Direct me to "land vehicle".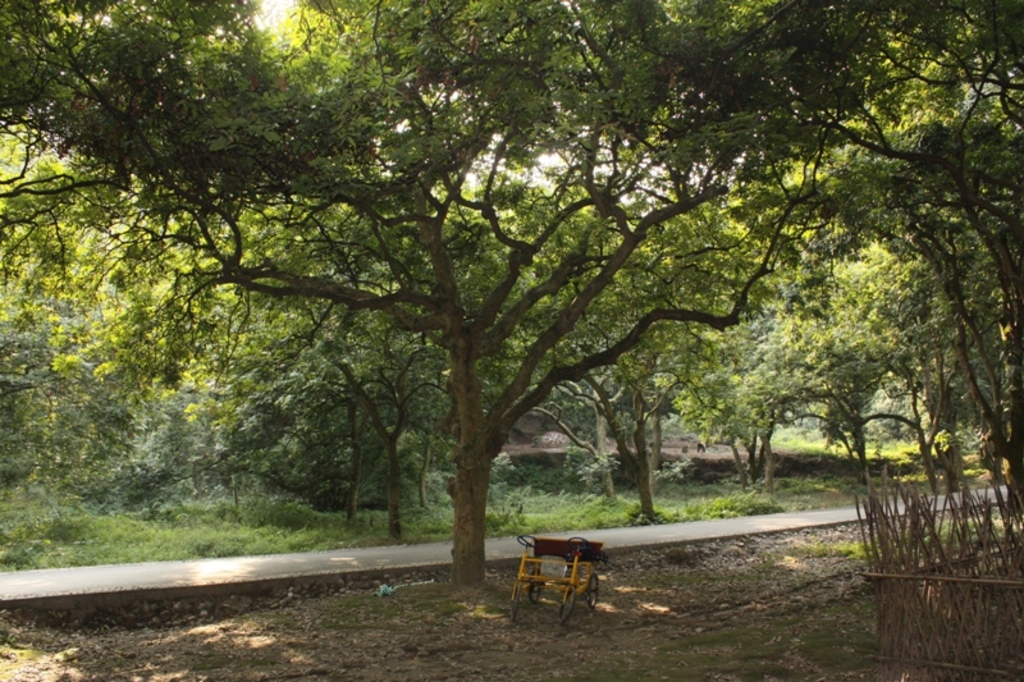
Direction: x1=513 y1=534 x2=598 y2=623.
